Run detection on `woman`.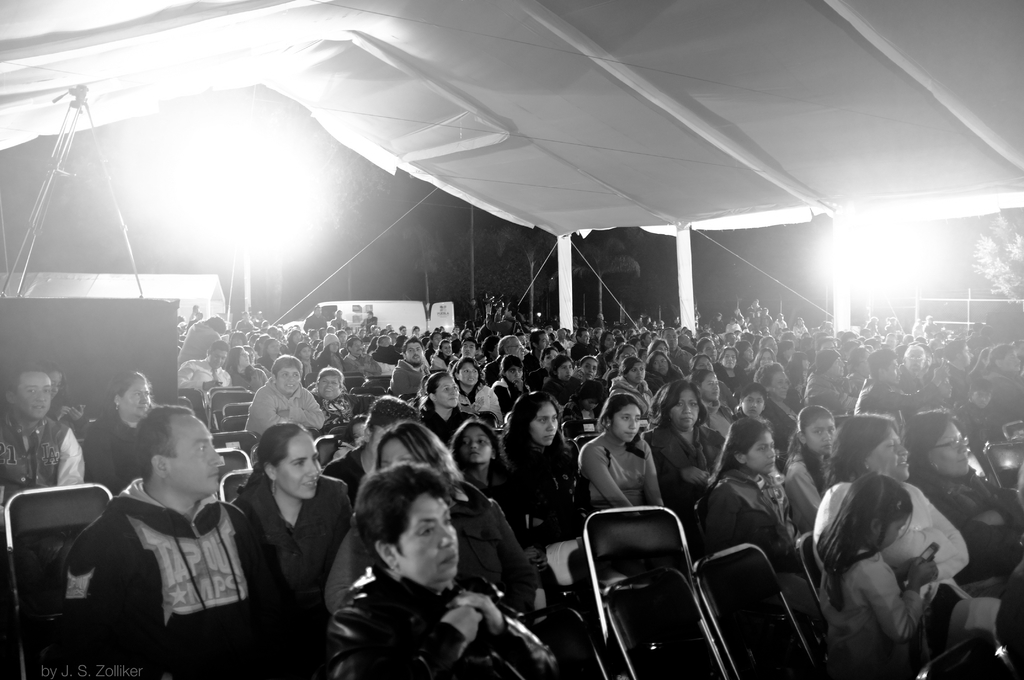
Result: detection(580, 400, 685, 547).
